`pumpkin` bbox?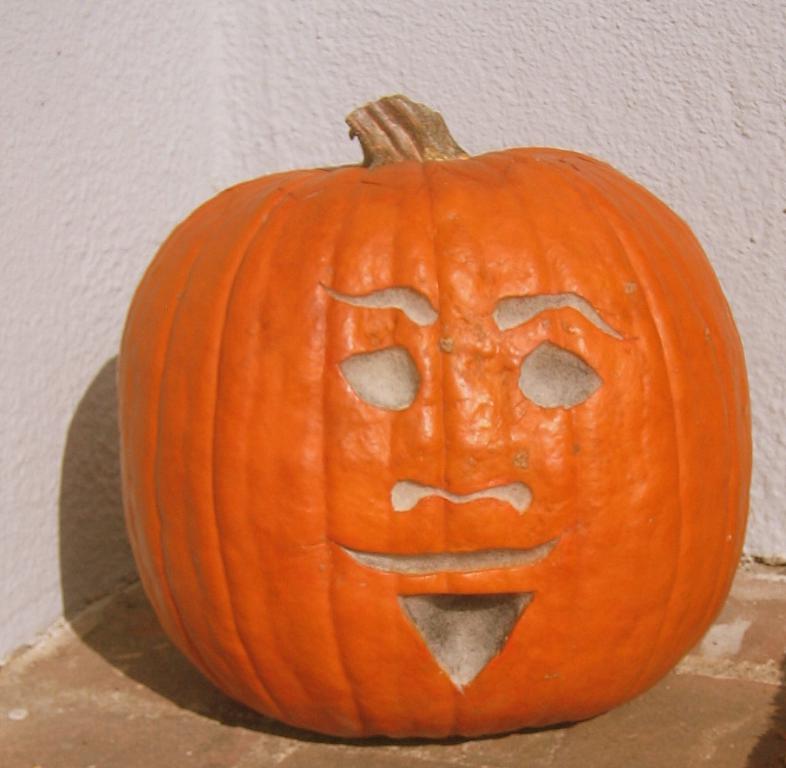
box=[115, 89, 753, 737]
